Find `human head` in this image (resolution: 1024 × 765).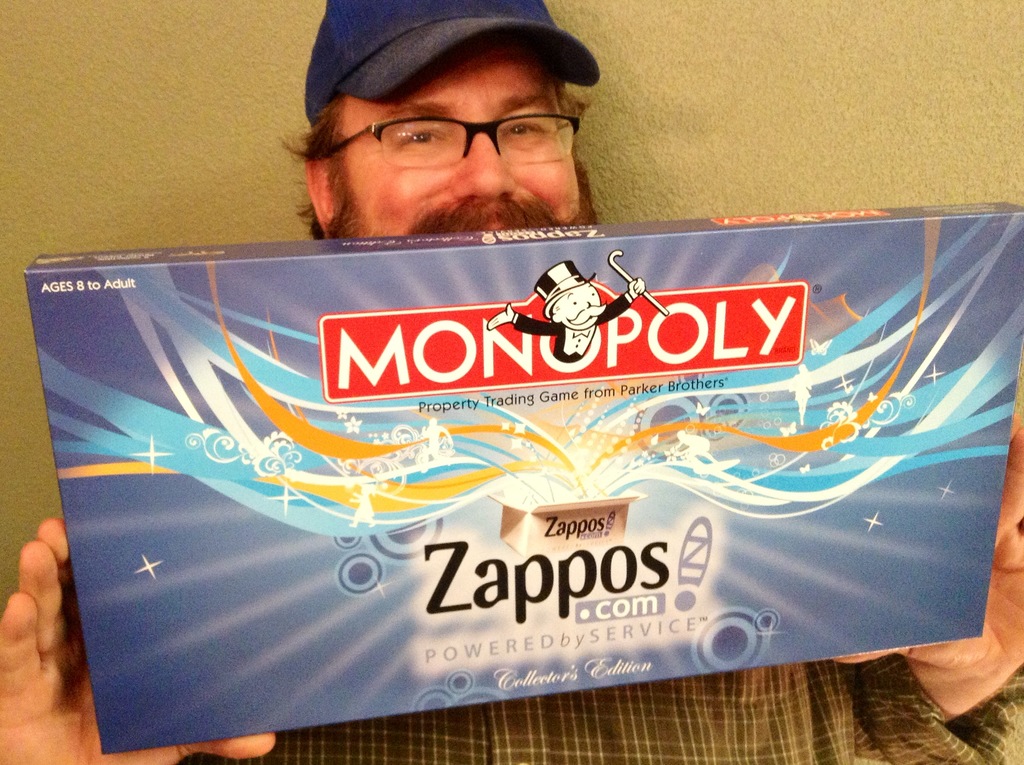
{"x1": 300, "y1": 1, "x2": 598, "y2": 242}.
